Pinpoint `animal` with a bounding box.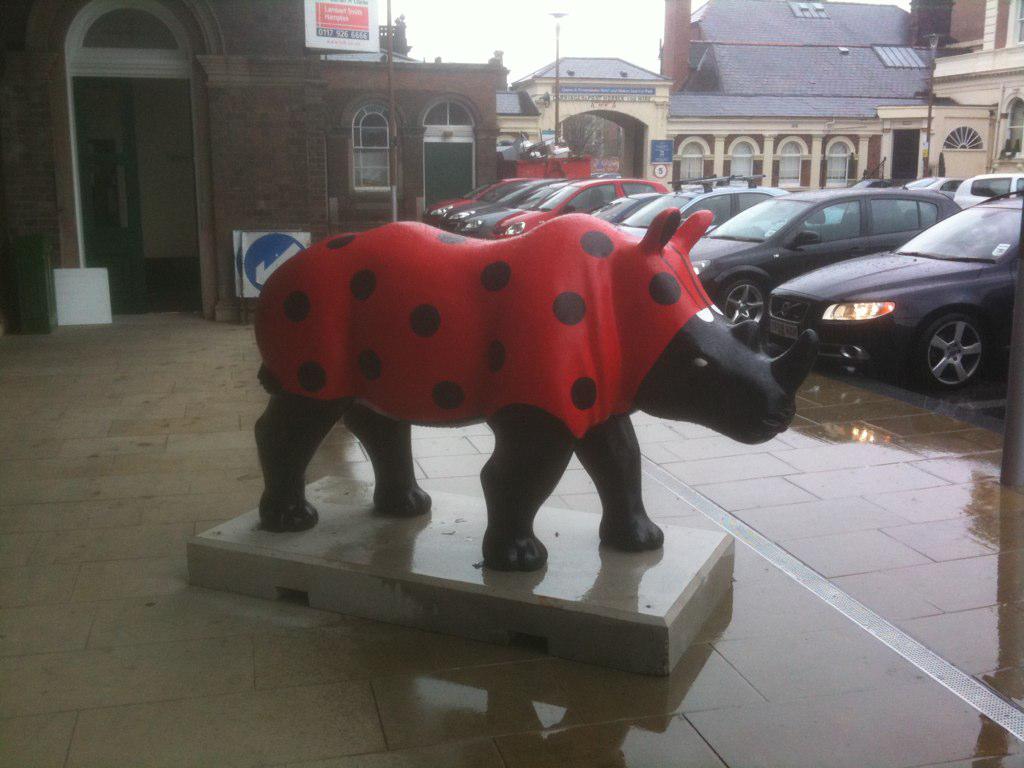
[left=210, top=201, right=800, bottom=568].
